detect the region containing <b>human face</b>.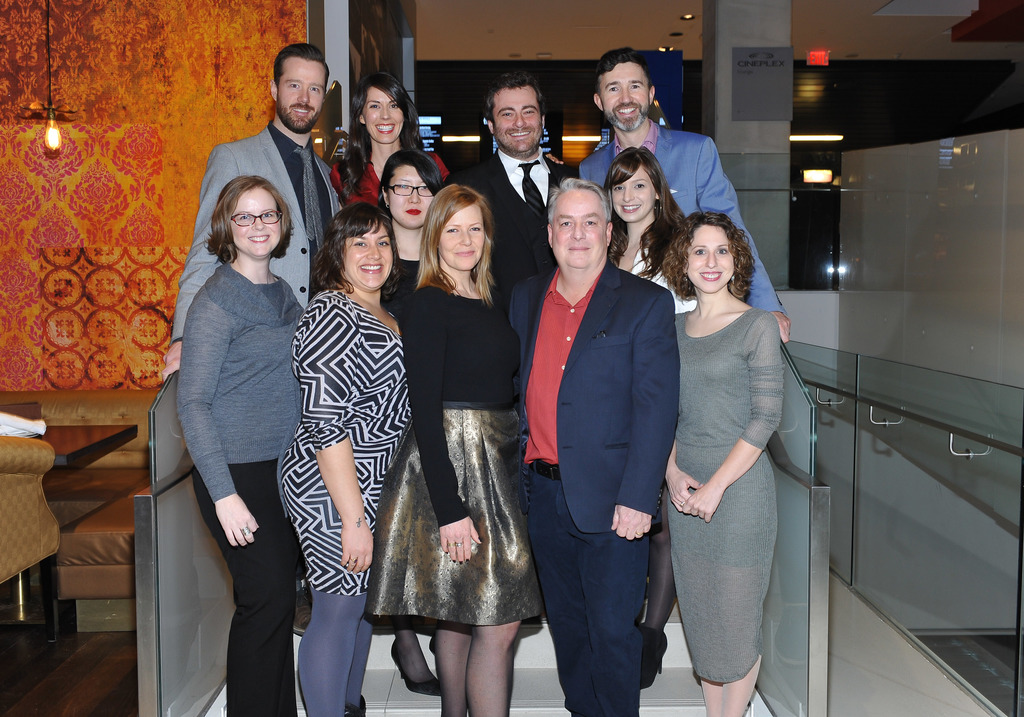
(left=390, top=166, right=435, bottom=228).
